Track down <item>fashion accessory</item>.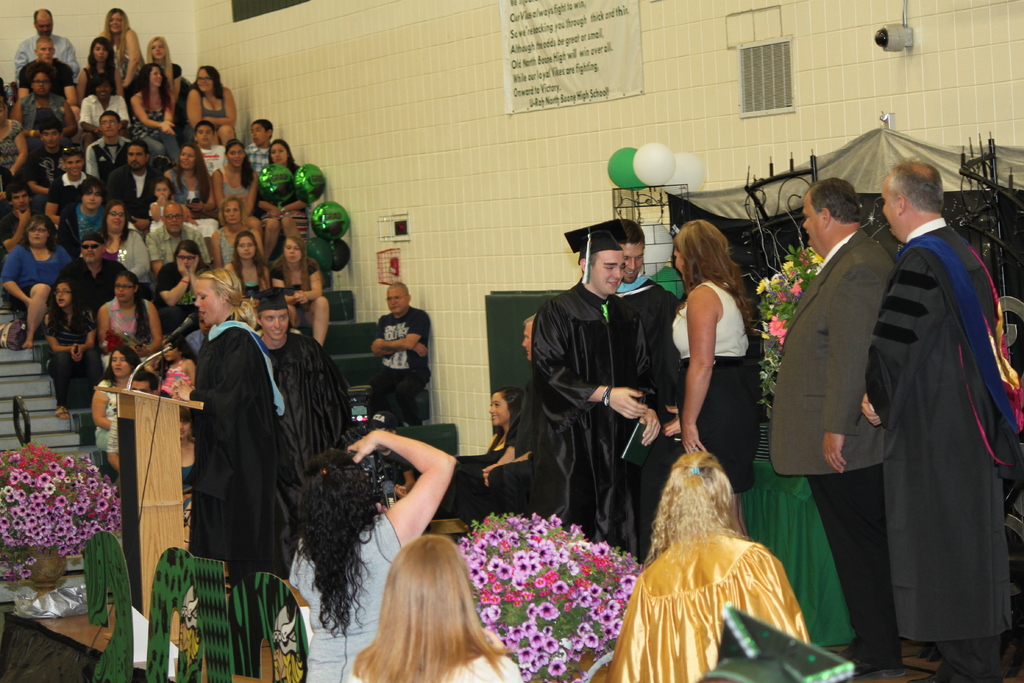
Tracked to [80, 244, 102, 248].
